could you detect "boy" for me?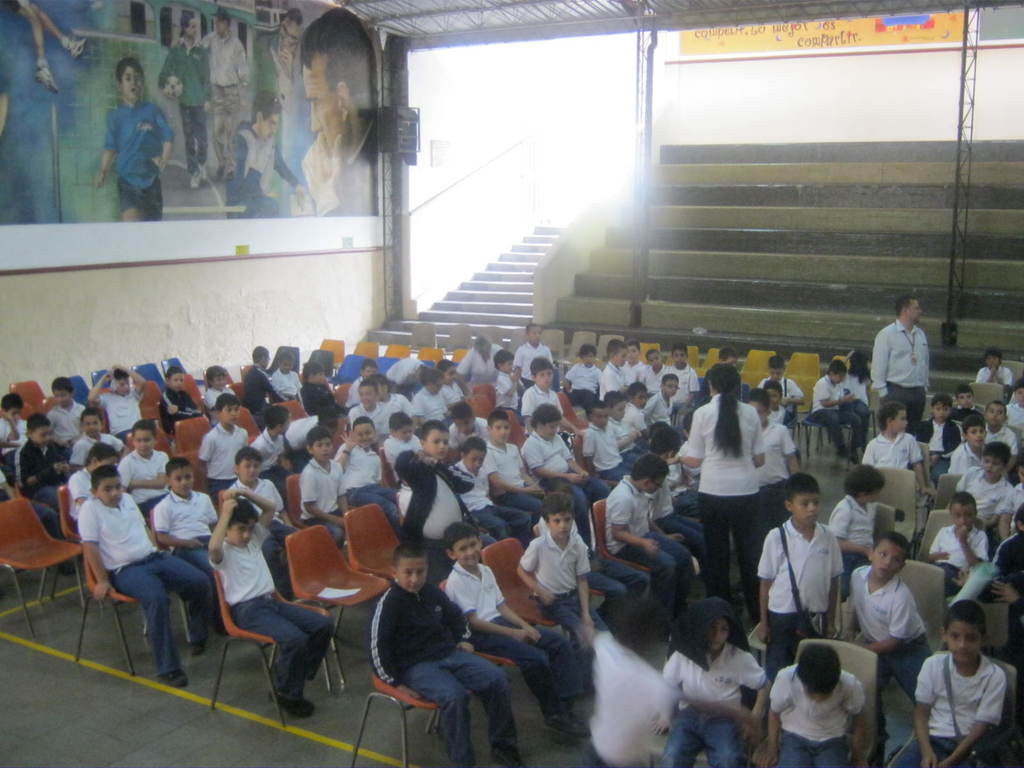
Detection result: 865:403:924:488.
